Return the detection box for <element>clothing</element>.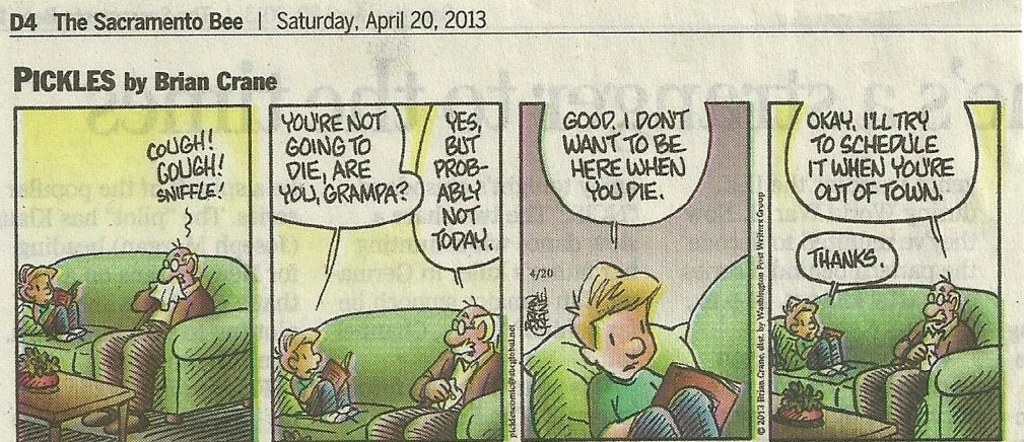
(left=286, top=369, right=357, bottom=412).
